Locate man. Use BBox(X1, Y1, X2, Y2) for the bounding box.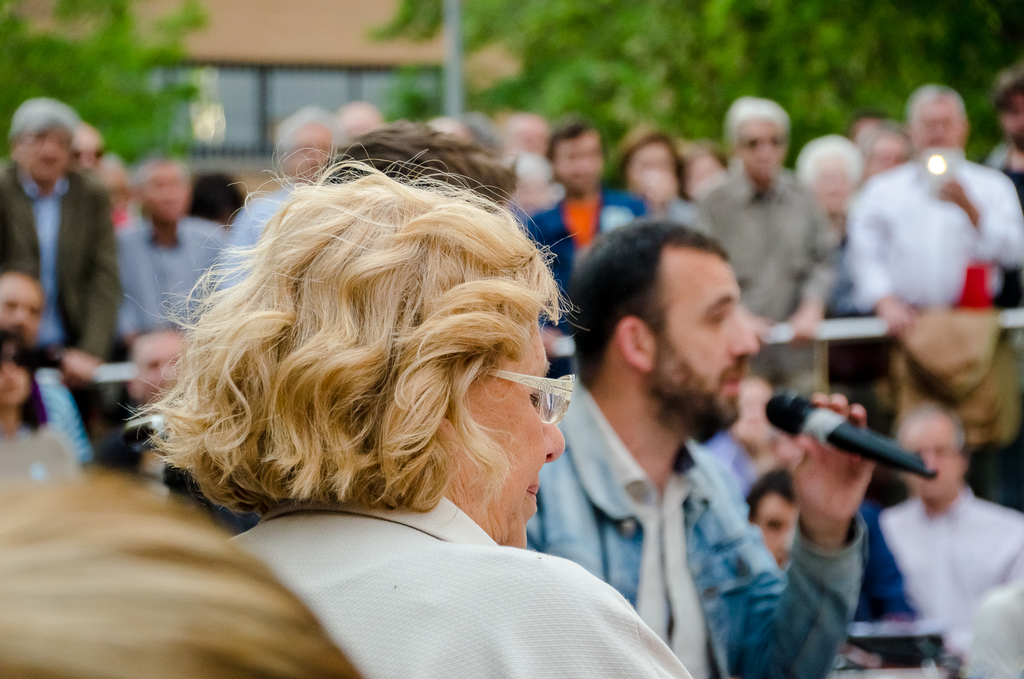
BBox(692, 83, 827, 342).
